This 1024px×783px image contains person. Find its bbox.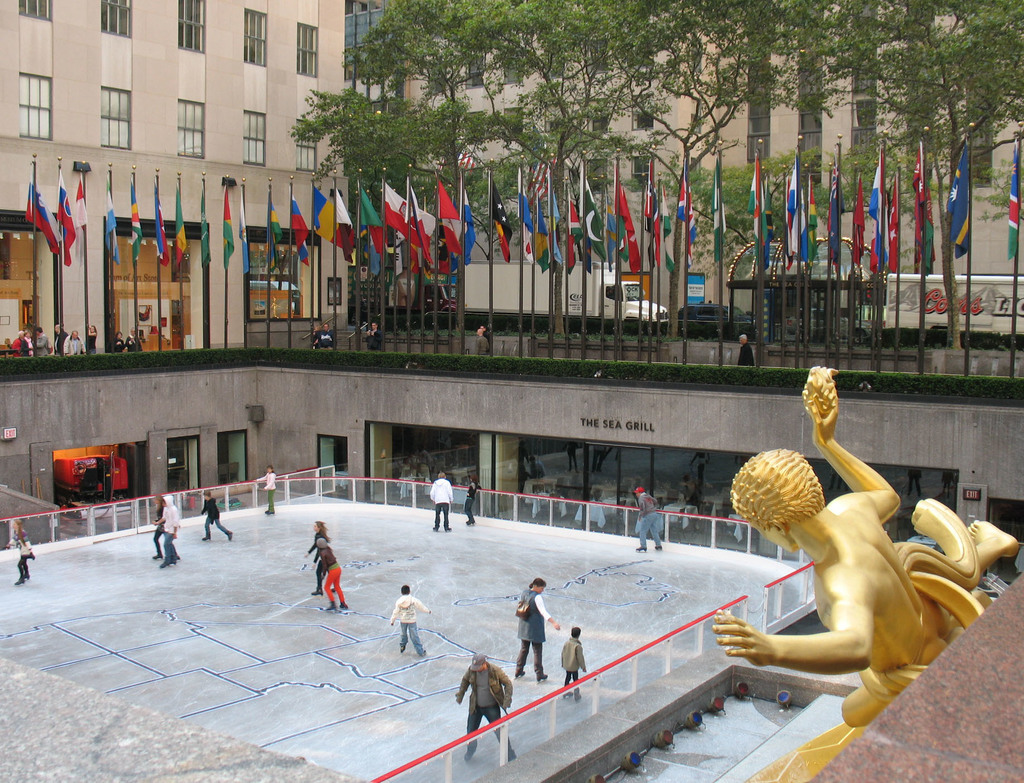
471:326:490:355.
